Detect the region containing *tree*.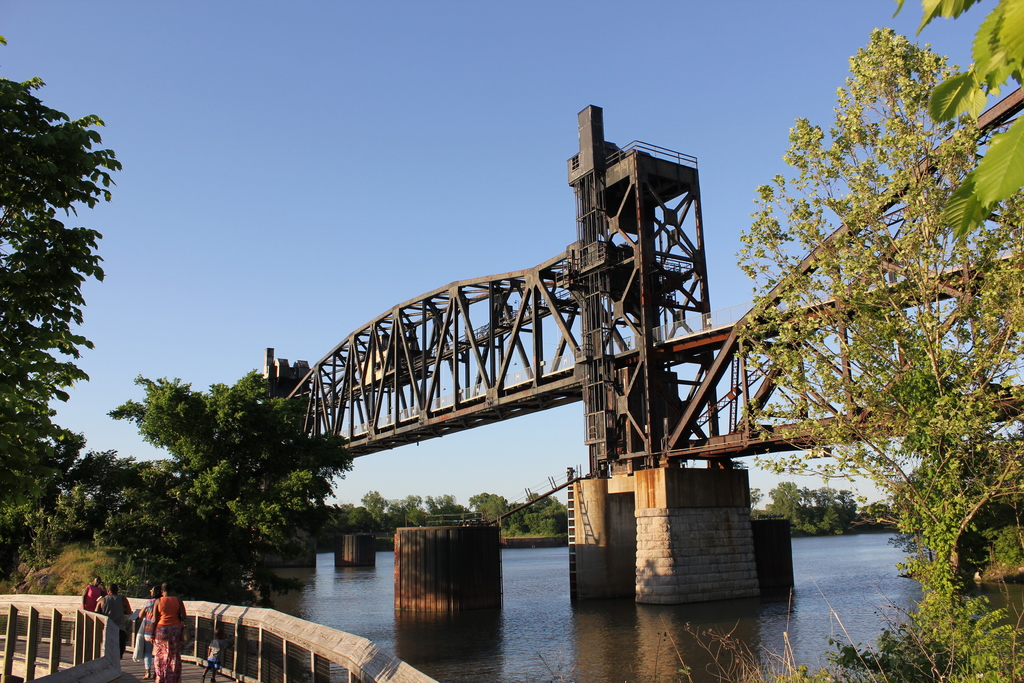
{"x1": 886, "y1": 0, "x2": 1023, "y2": 247}.
